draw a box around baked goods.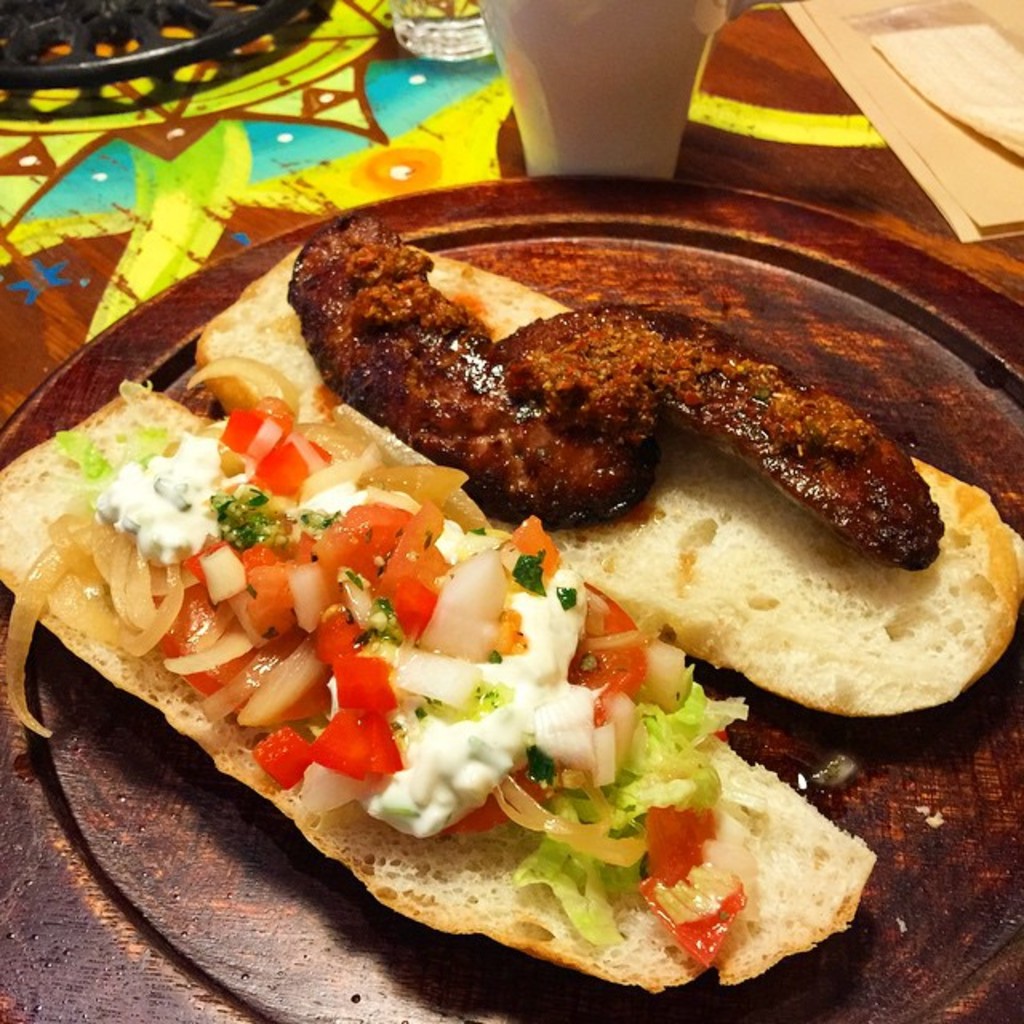
(left=0, top=384, right=874, bottom=997).
